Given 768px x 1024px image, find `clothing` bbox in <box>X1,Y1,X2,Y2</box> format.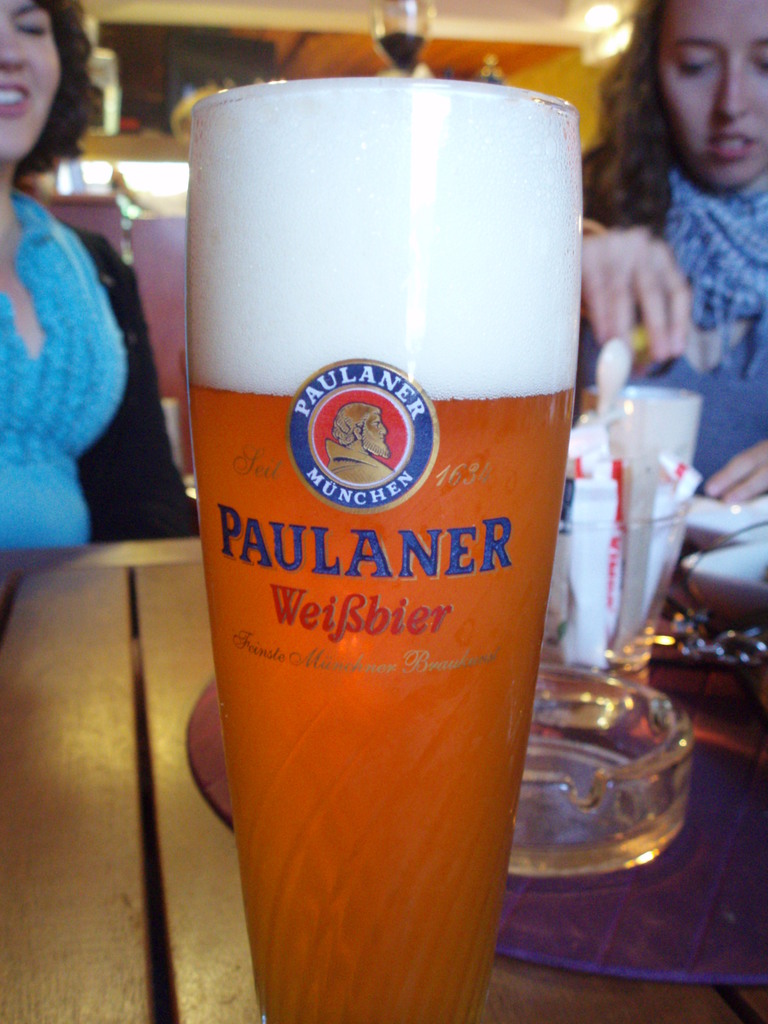
<box>568,312,767,498</box>.
